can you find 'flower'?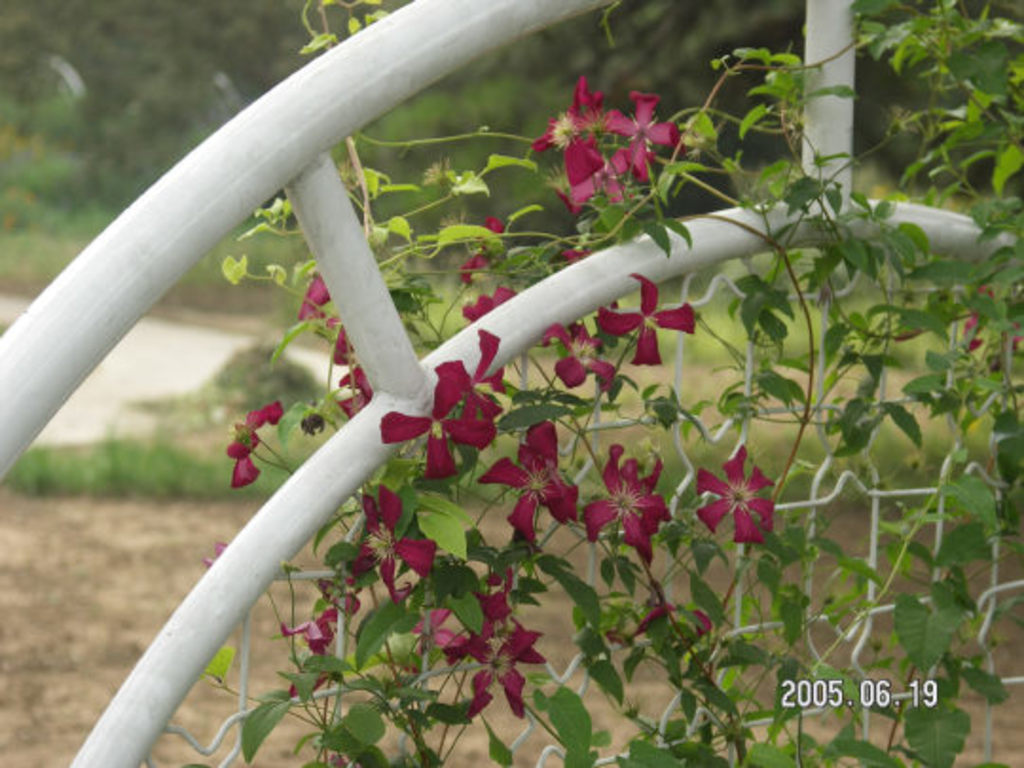
Yes, bounding box: x1=459 y1=209 x2=501 y2=281.
